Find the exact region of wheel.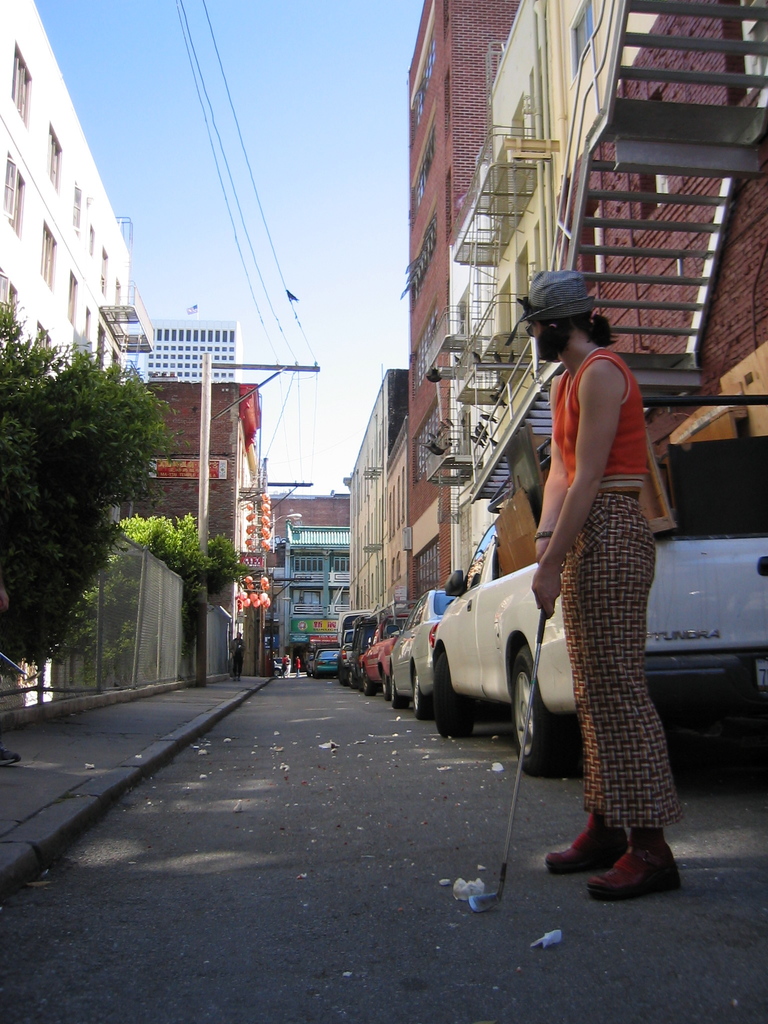
Exact region: [x1=364, y1=676, x2=377, y2=696].
